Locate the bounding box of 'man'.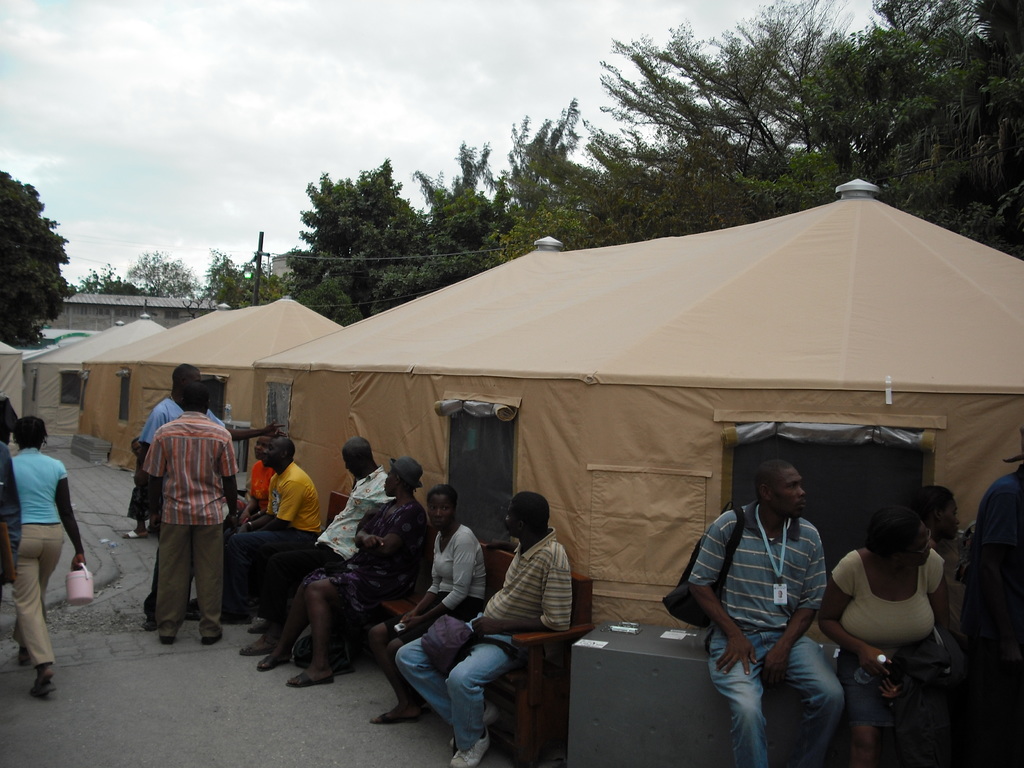
Bounding box: 228:433:278:536.
